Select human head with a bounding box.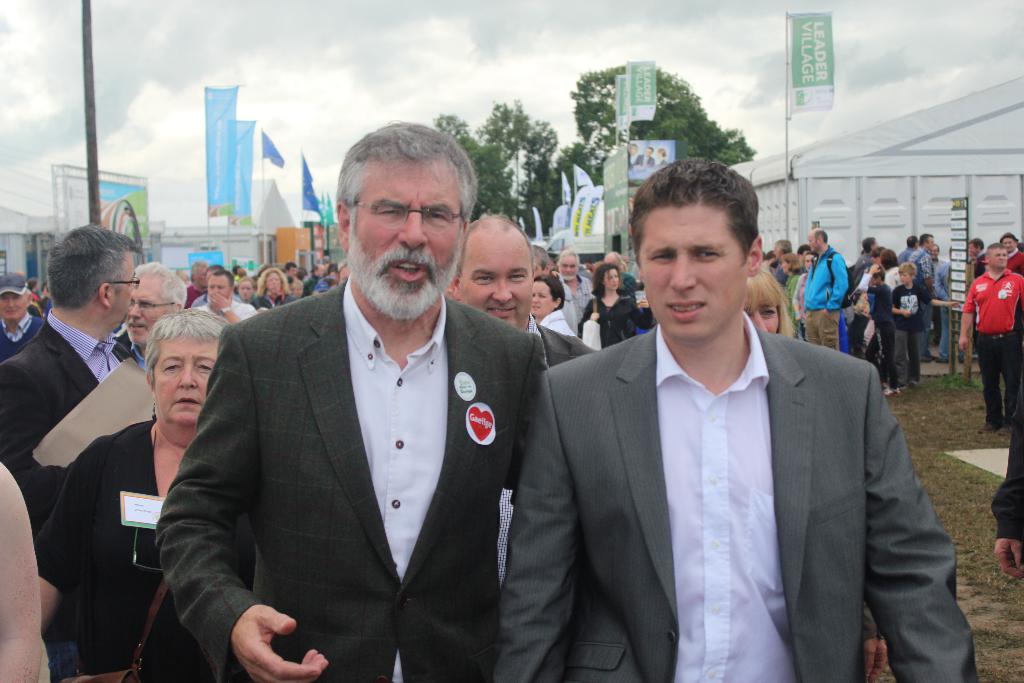
(left=335, top=122, right=474, bottom=320).
